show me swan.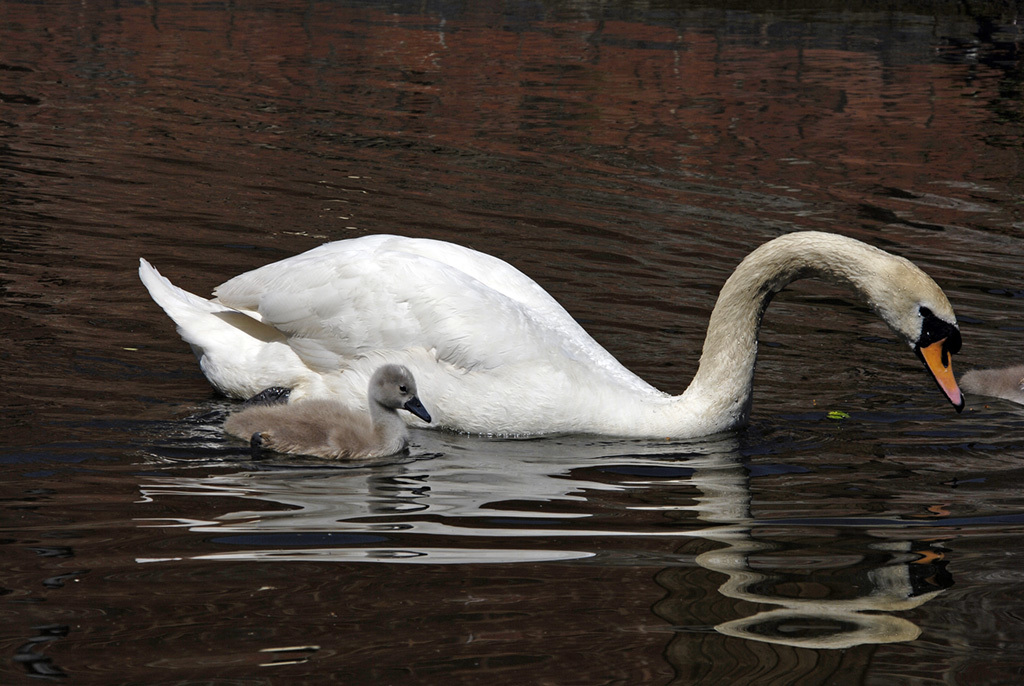
swan is here: 220, 363, 431, 467.
